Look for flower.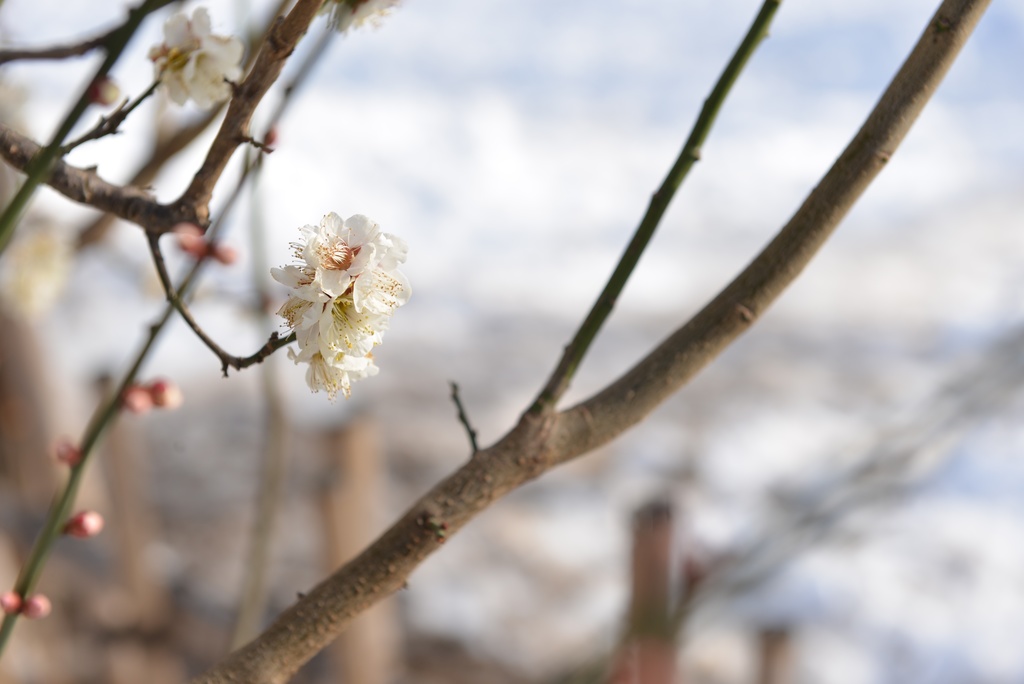
Found: [318,0,394,33].
